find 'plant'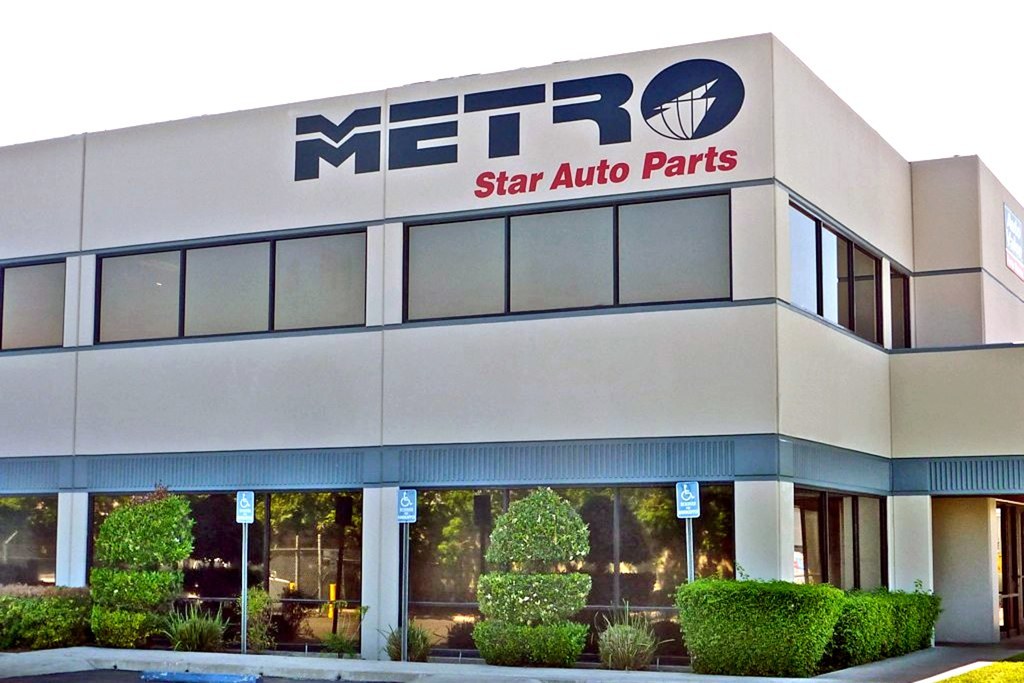
pyautogui.locateOnScreen(462, 488, 608, 659)
